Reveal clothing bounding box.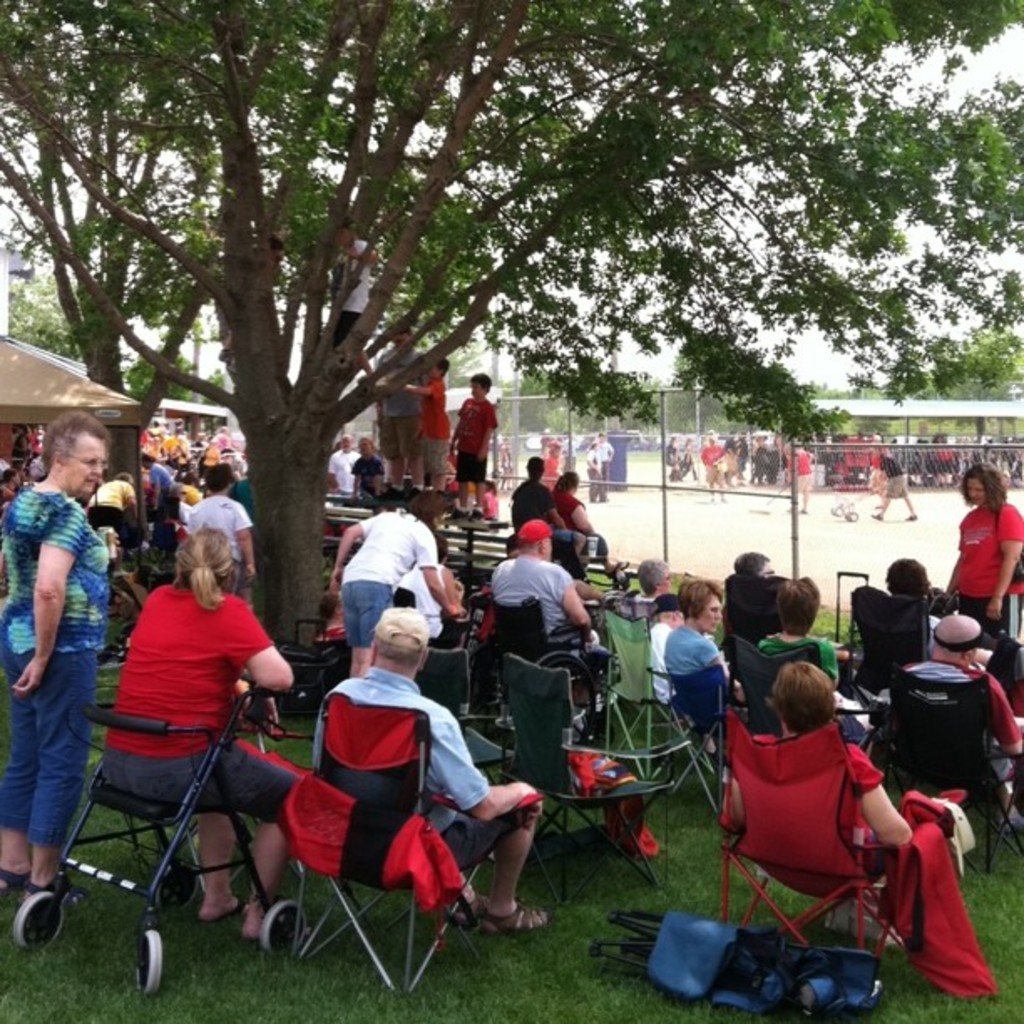
Revealed: (340,507,438,646).
